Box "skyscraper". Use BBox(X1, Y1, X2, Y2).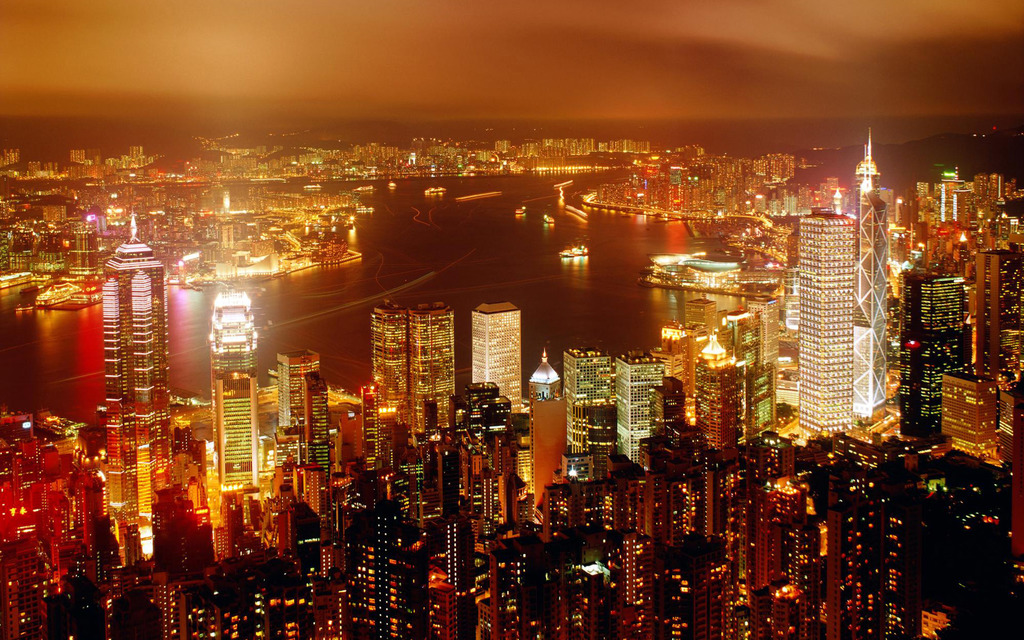
BBox(474, 294, 525, 417).
